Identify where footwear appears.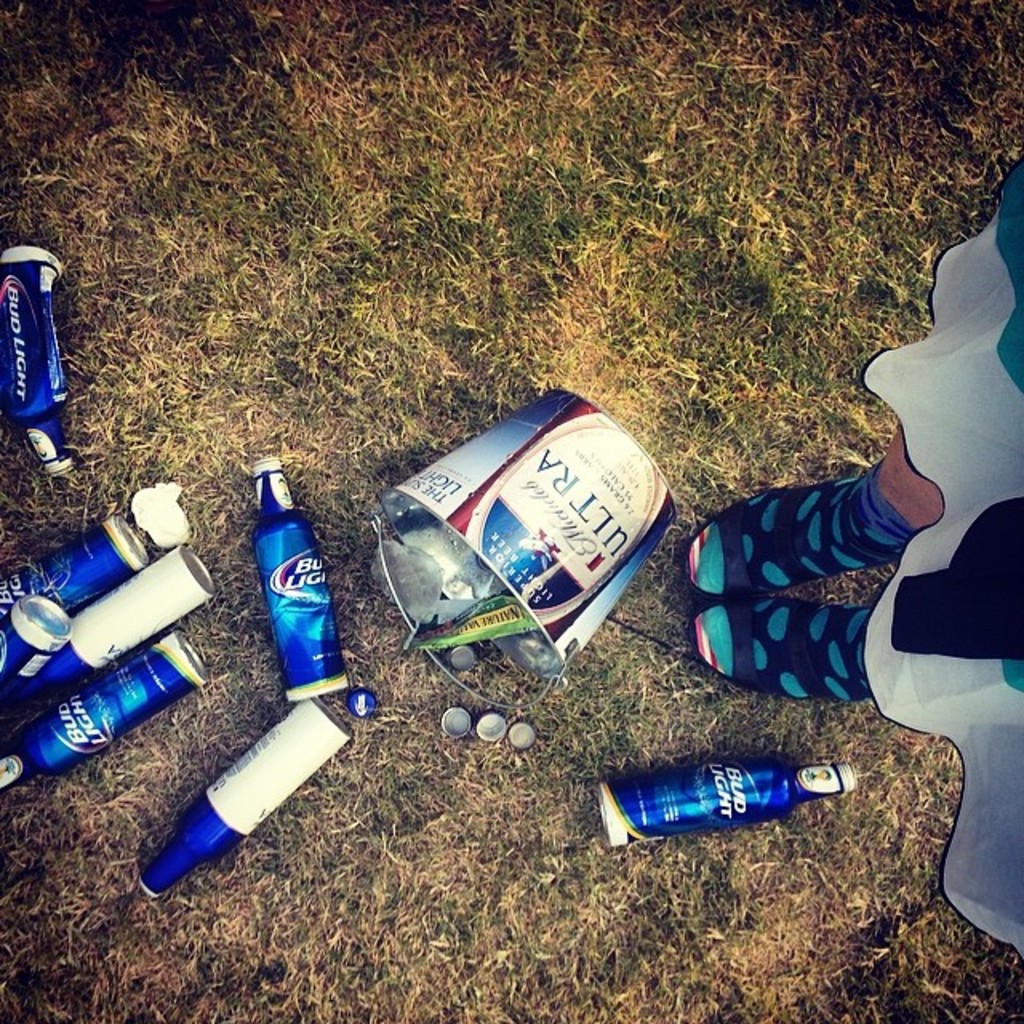
Appears at box=[690, 586, 882, 710].
